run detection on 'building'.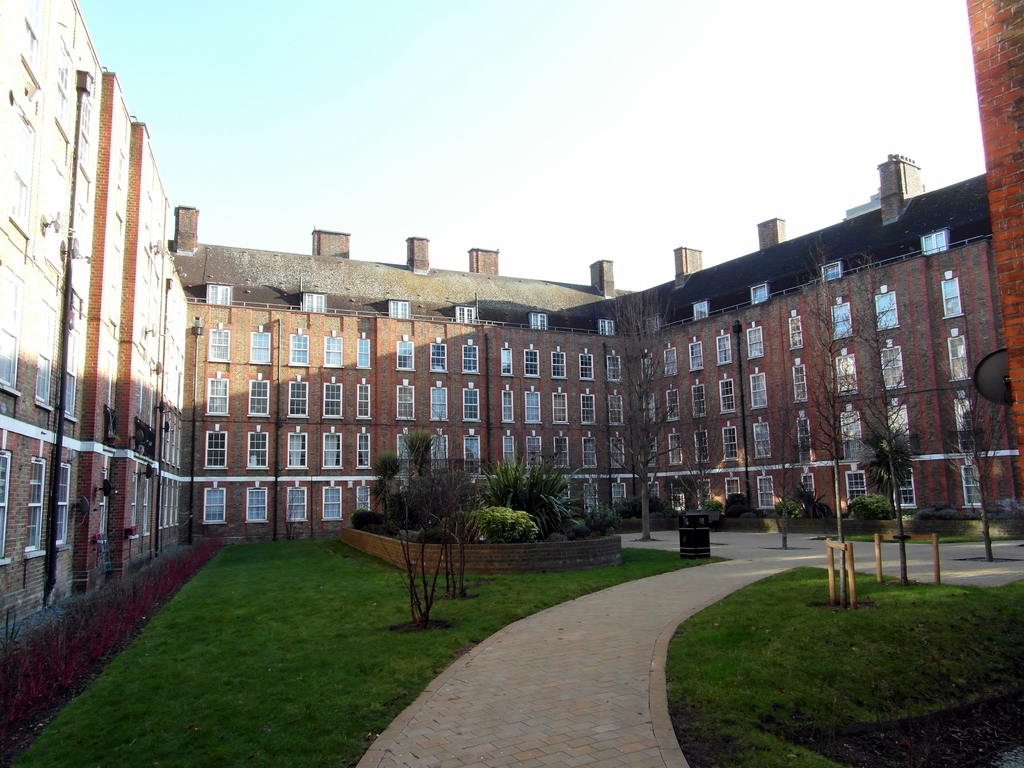
Result: select_region(0, 0, 1023, 767).
